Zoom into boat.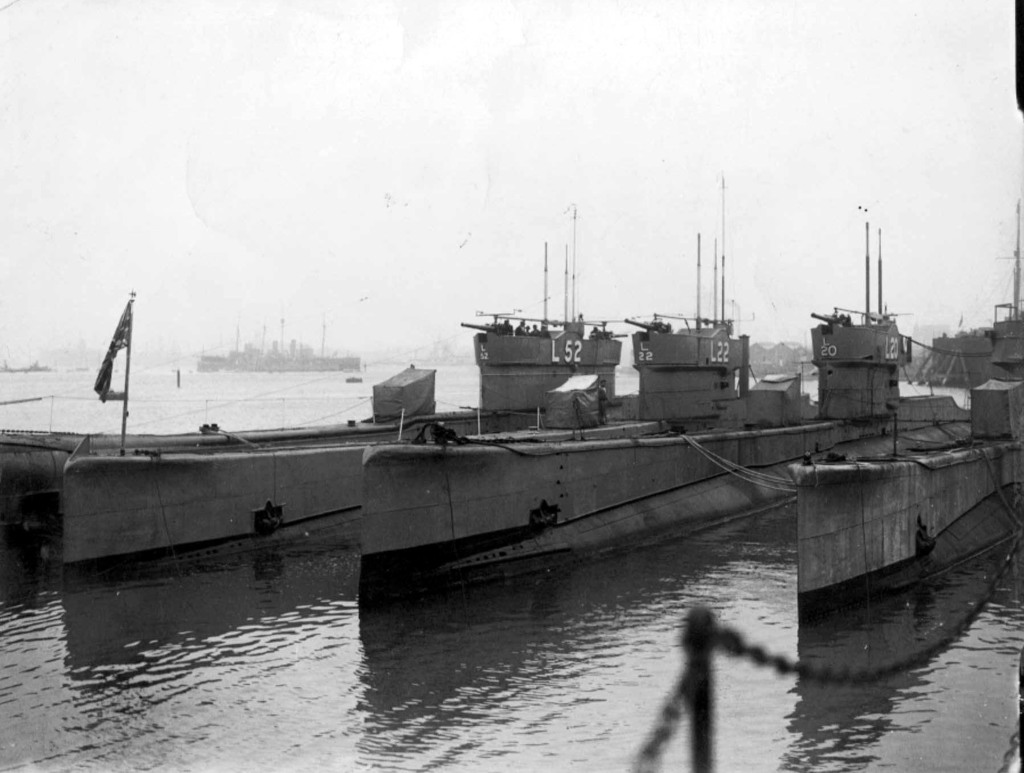
Zoom target: bbox(809, 214, 912, 424).
